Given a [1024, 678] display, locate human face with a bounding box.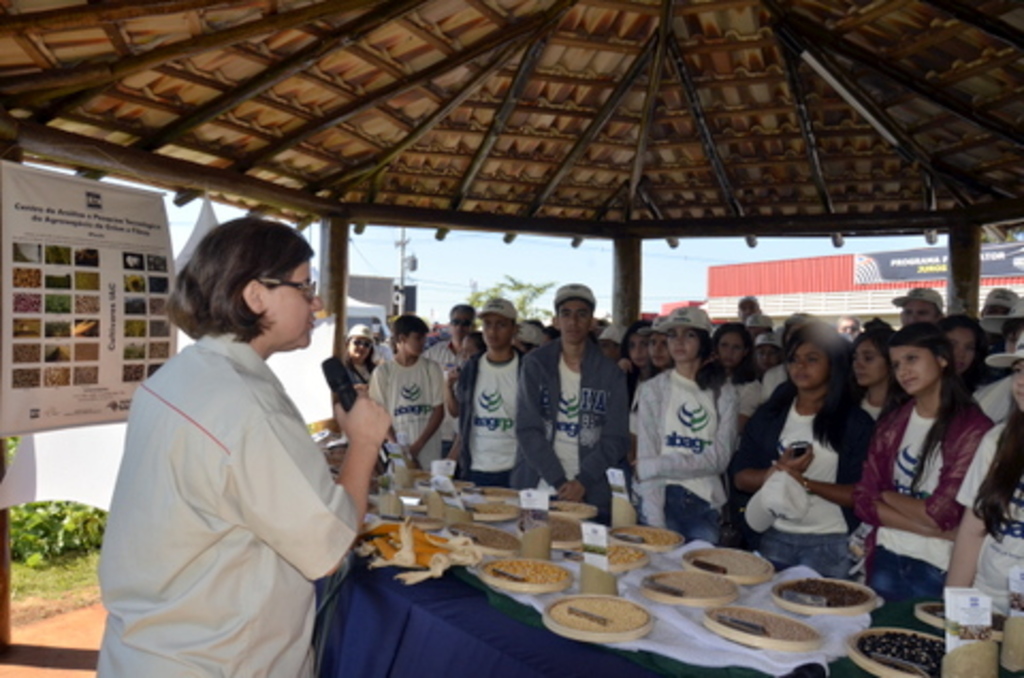
Located: locate(555, 296, 595, 343).
